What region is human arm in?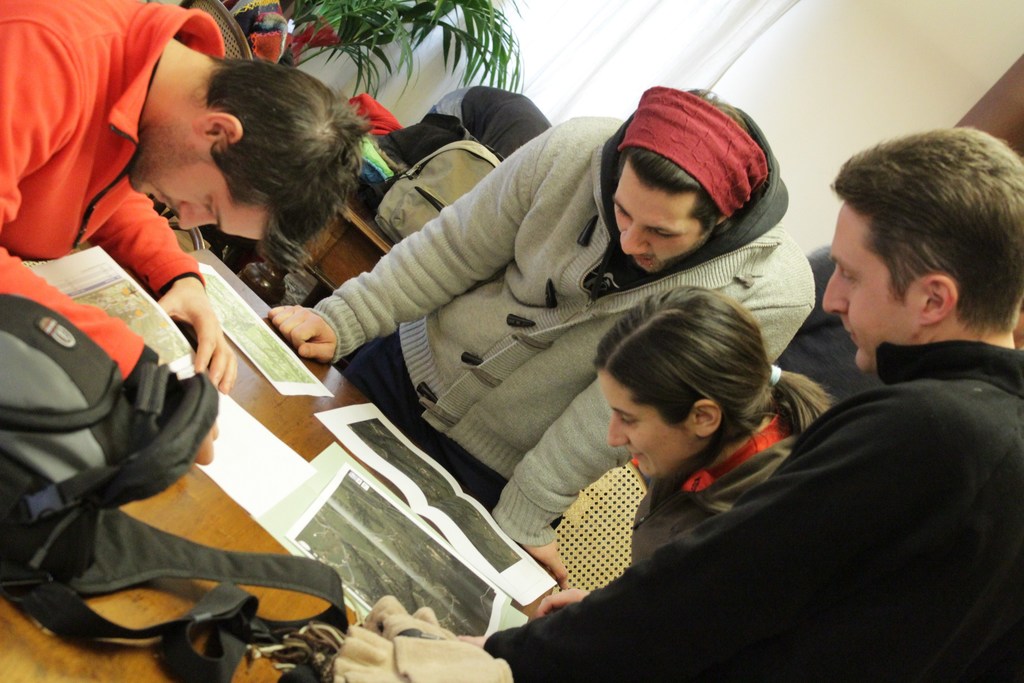
x1=516, y1=588, x2=593, y2=624.
